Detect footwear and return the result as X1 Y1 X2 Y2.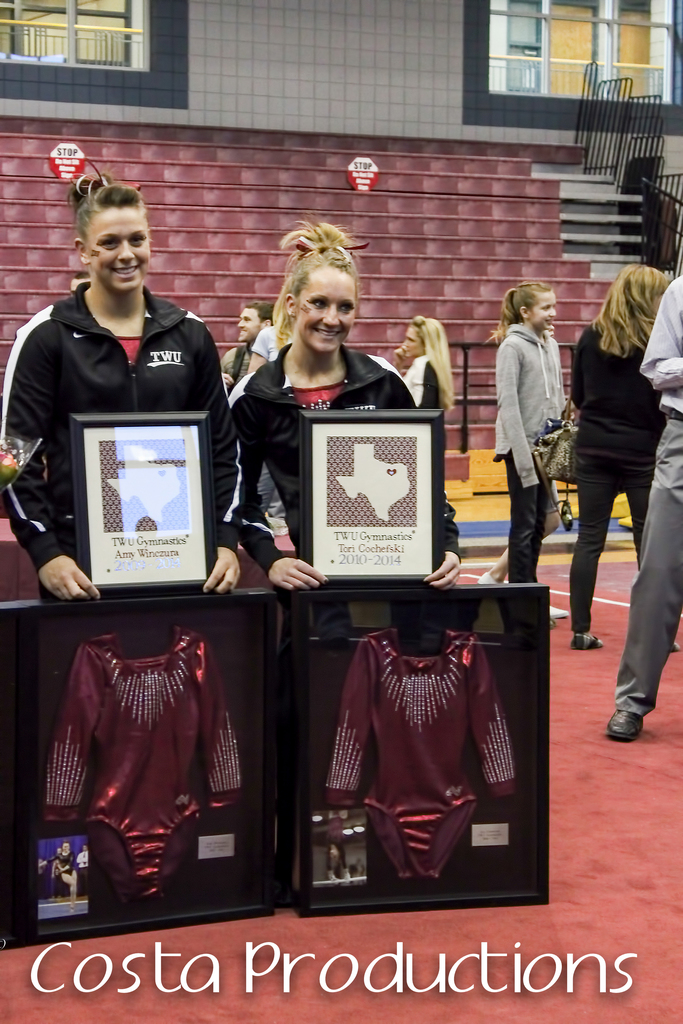
550 602 569 620.
